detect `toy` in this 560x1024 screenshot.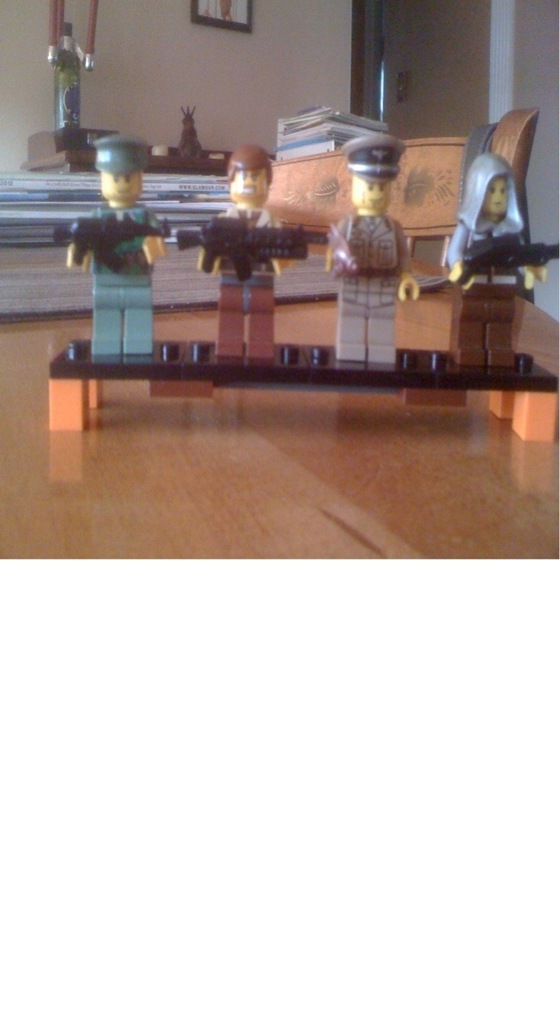
Detection: select_region(47, 133, 178, 364).
